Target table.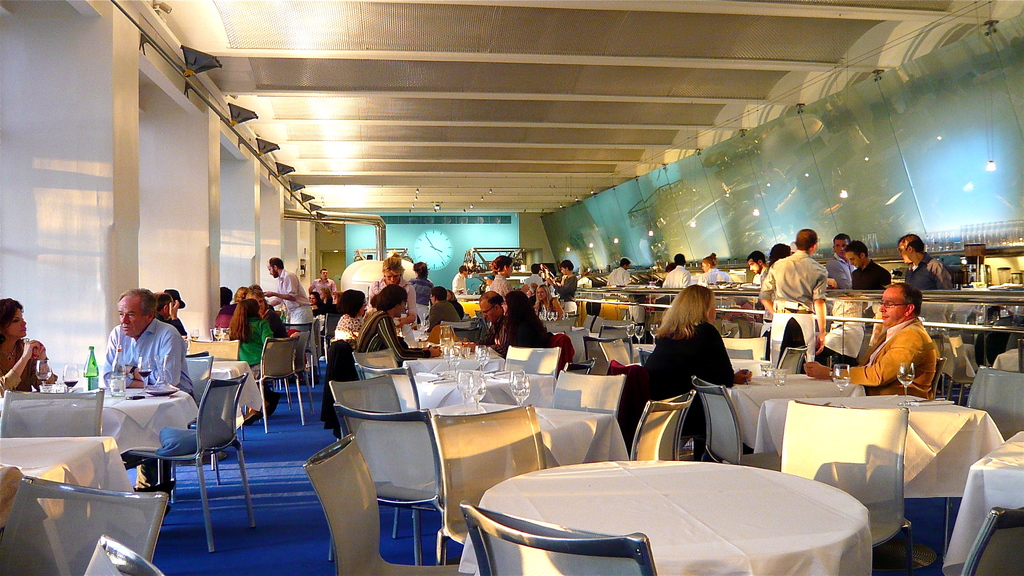
Target region: pyautogui.locateOnScreen(725, 358, 779, 389).
